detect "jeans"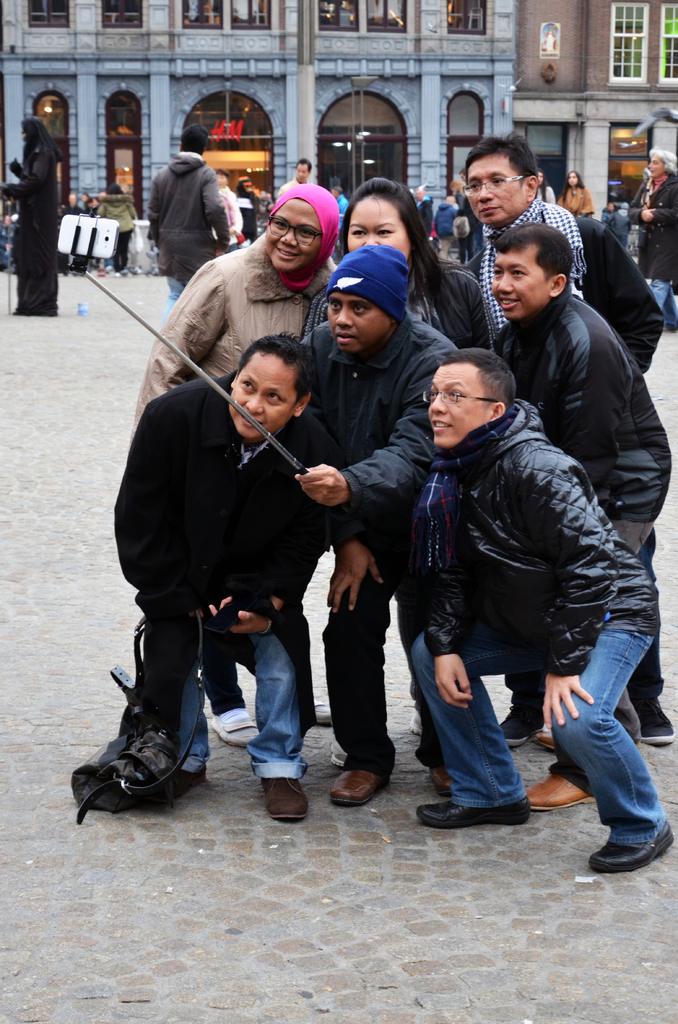
left=650, top=280, right=677, bottom=333
